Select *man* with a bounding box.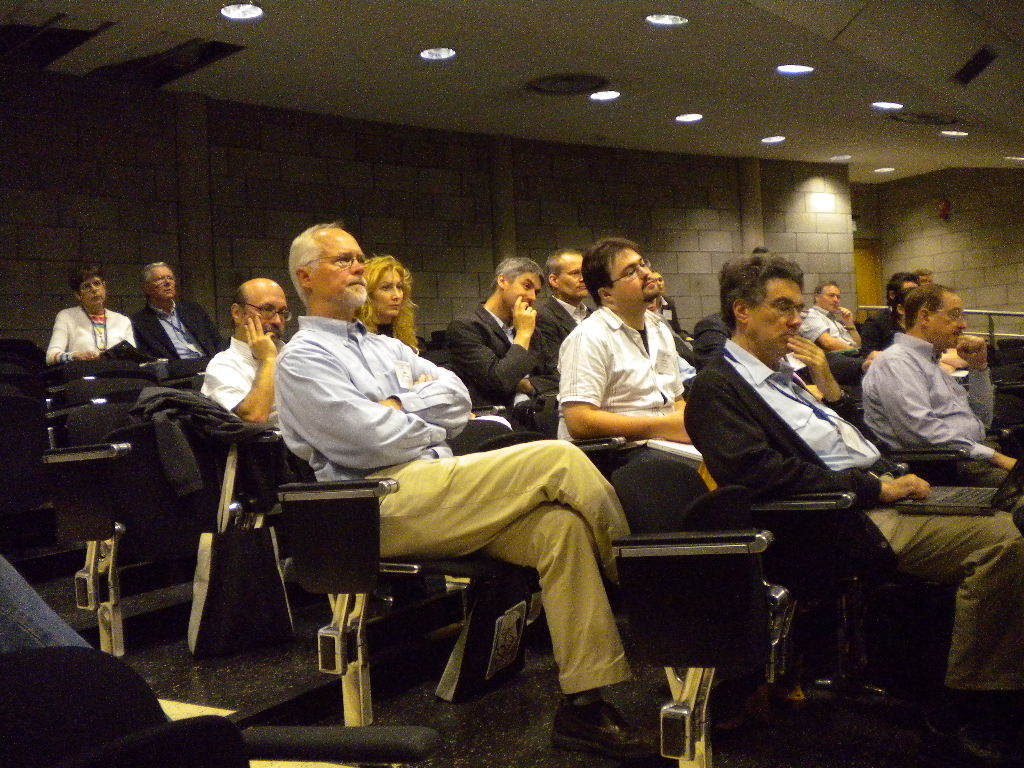
bbox(863, 269, 922, 350).
